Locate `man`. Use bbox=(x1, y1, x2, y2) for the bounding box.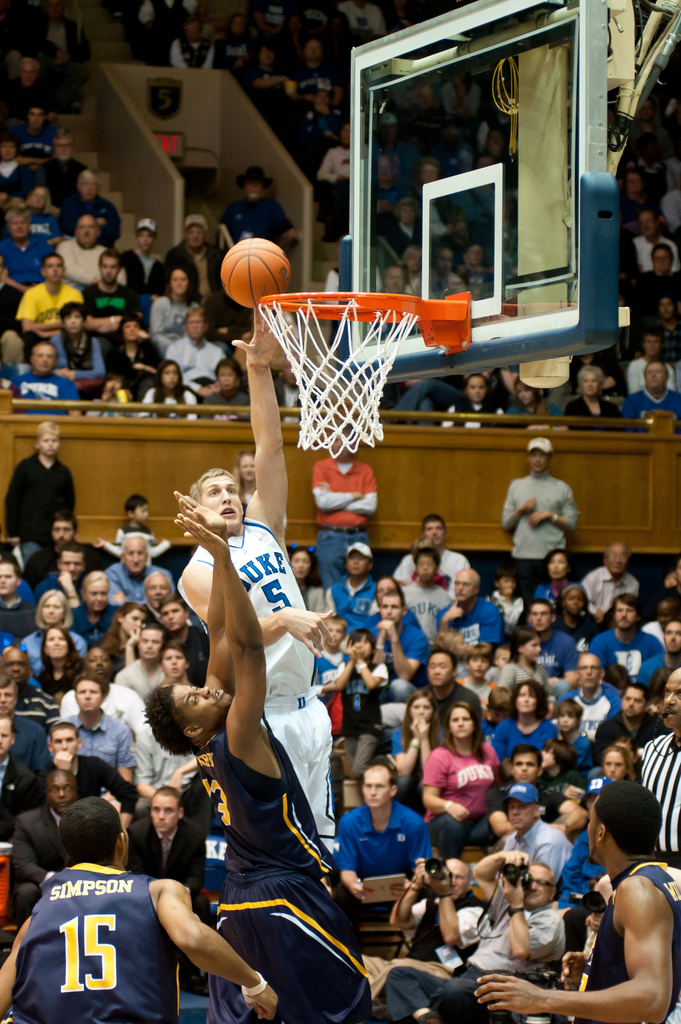
bbox=(374, 834, 561, 1018).
